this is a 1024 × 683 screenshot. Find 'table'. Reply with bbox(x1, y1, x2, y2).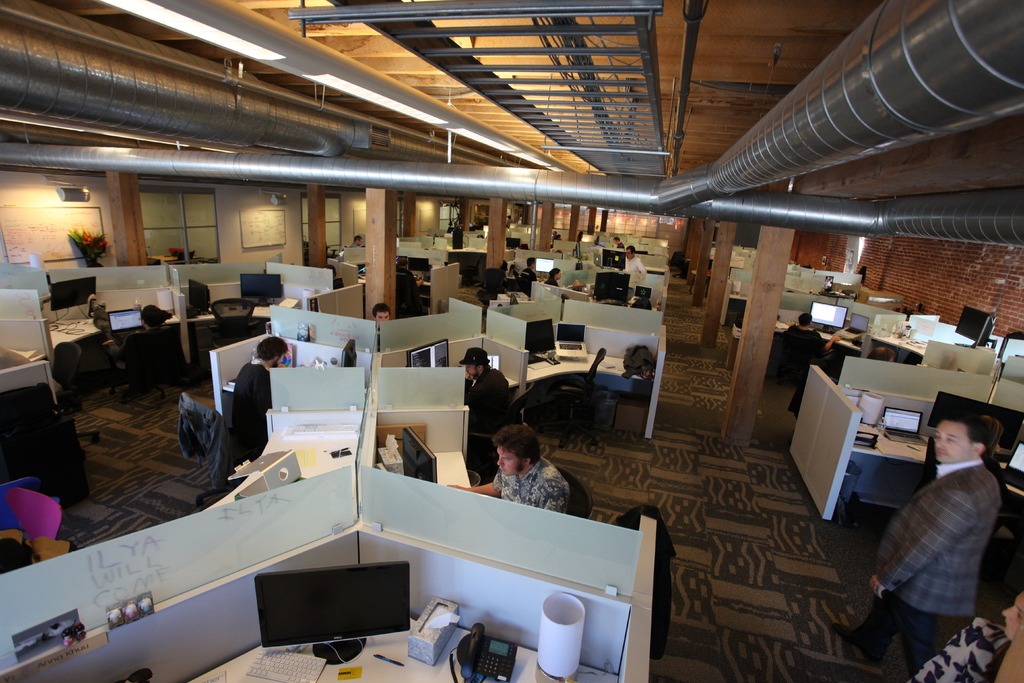
bbox(38, 288, 170, 401).
